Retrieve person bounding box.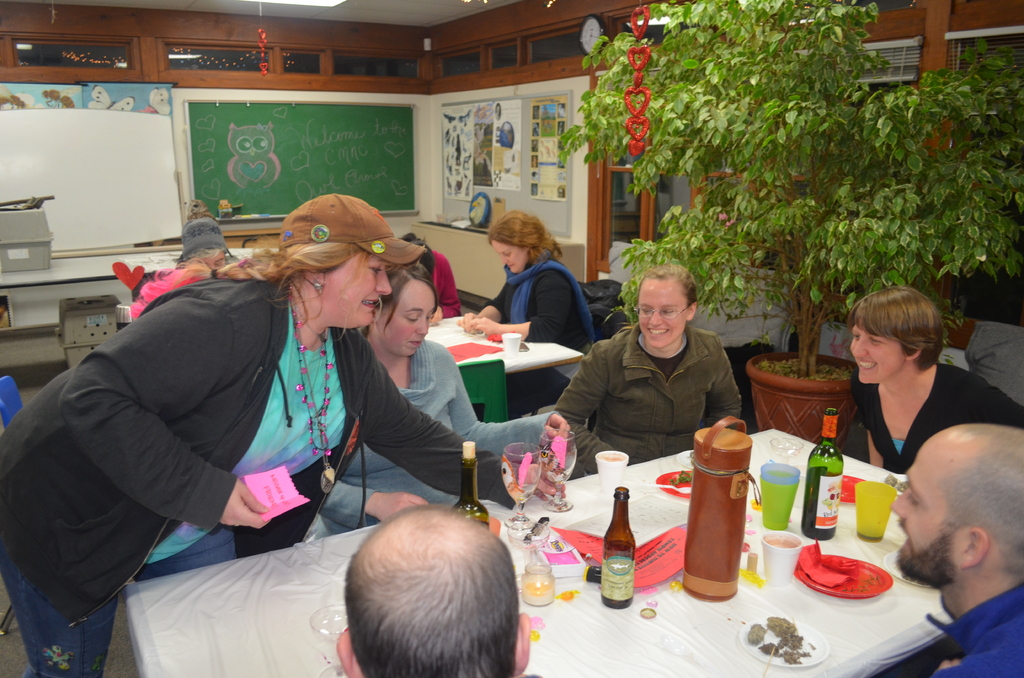
Bounding box: 473:211:600:418.
